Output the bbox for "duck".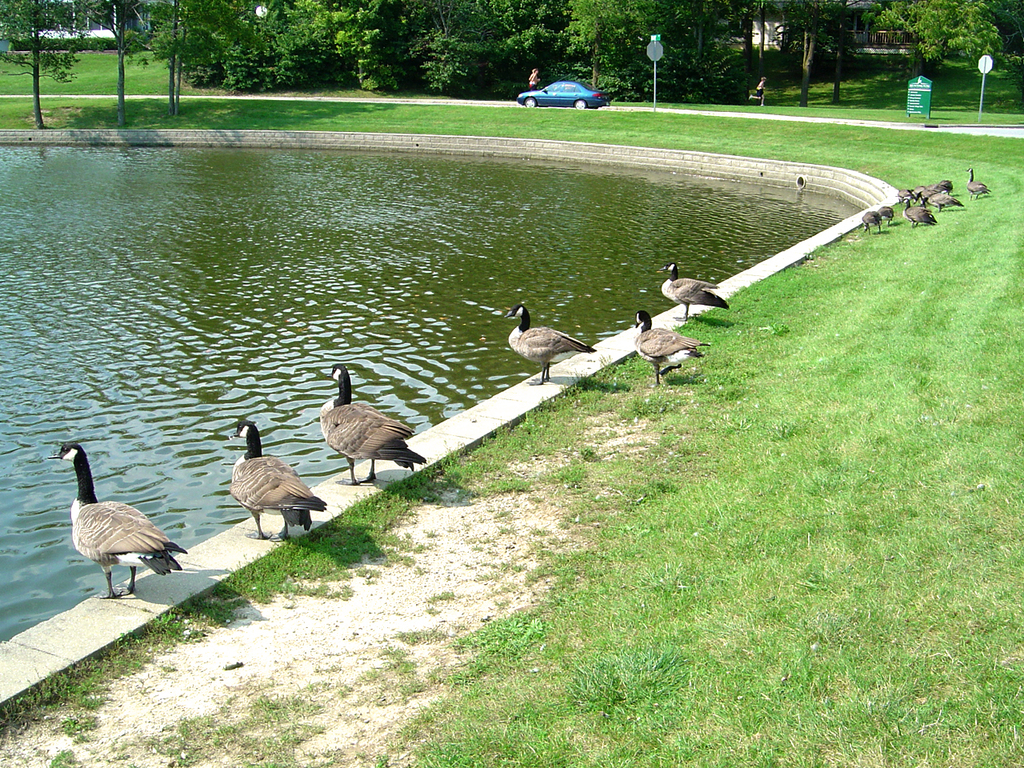
select_region(660, 258, 734, 324).
